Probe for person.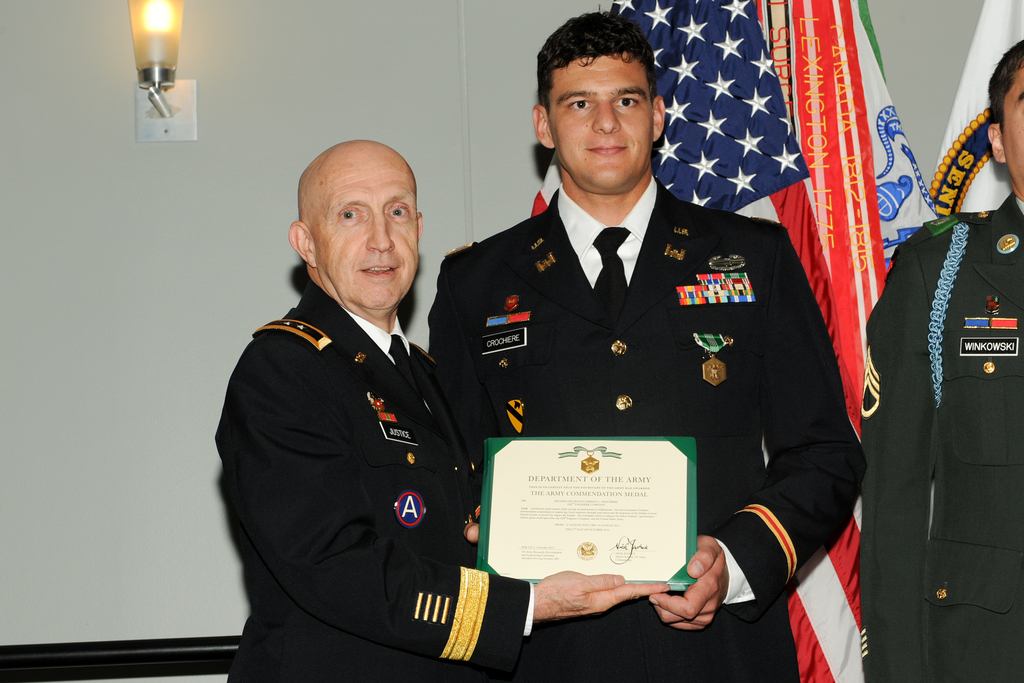
Probe result: select_region(863, 38, 1023, 682).
